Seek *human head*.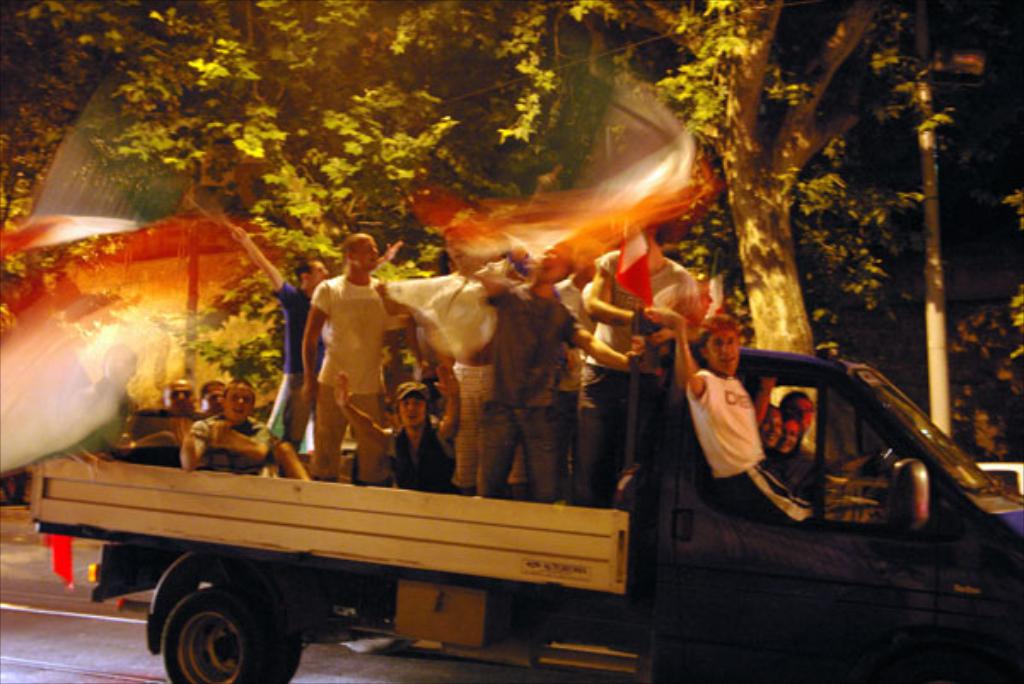
box(700, 316, 739, 377).
